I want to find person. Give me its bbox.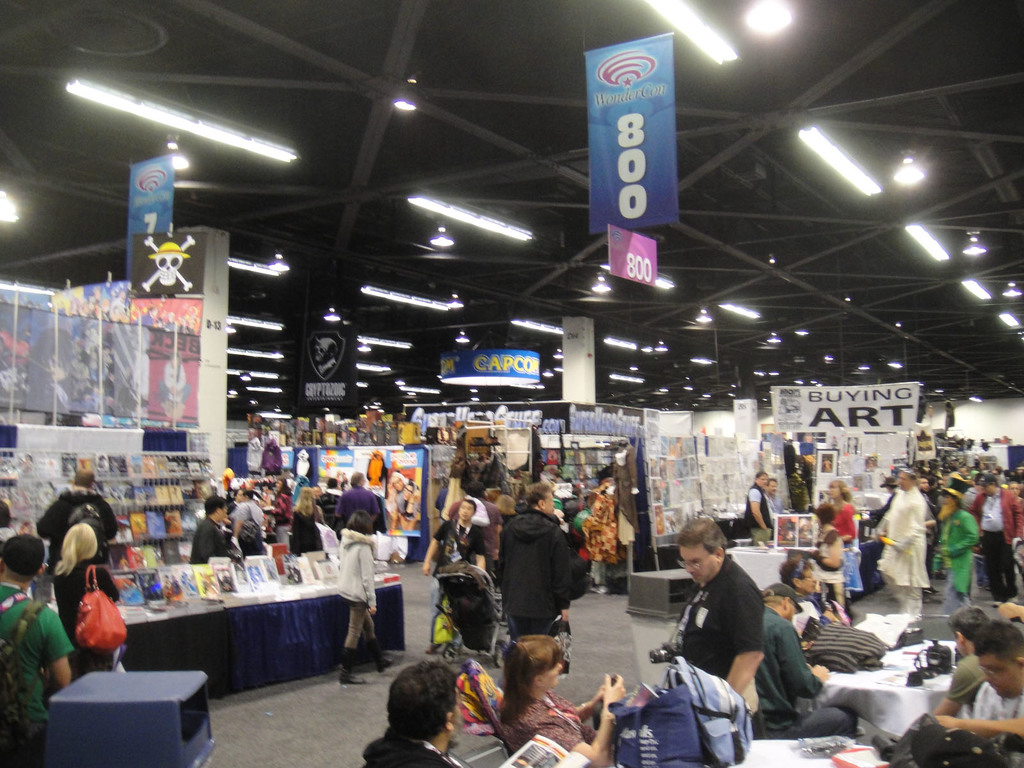
(497, 632, 624, 767).
